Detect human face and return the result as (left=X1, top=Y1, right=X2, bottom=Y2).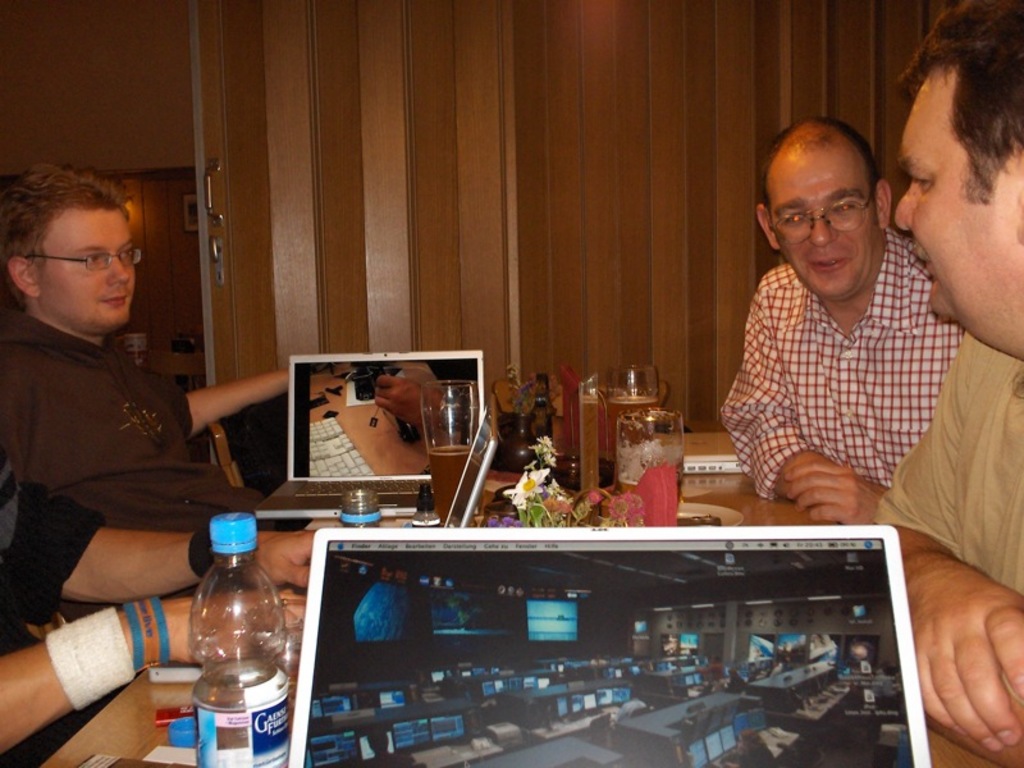
(left=41, top=206, right=134, bottom=332).
